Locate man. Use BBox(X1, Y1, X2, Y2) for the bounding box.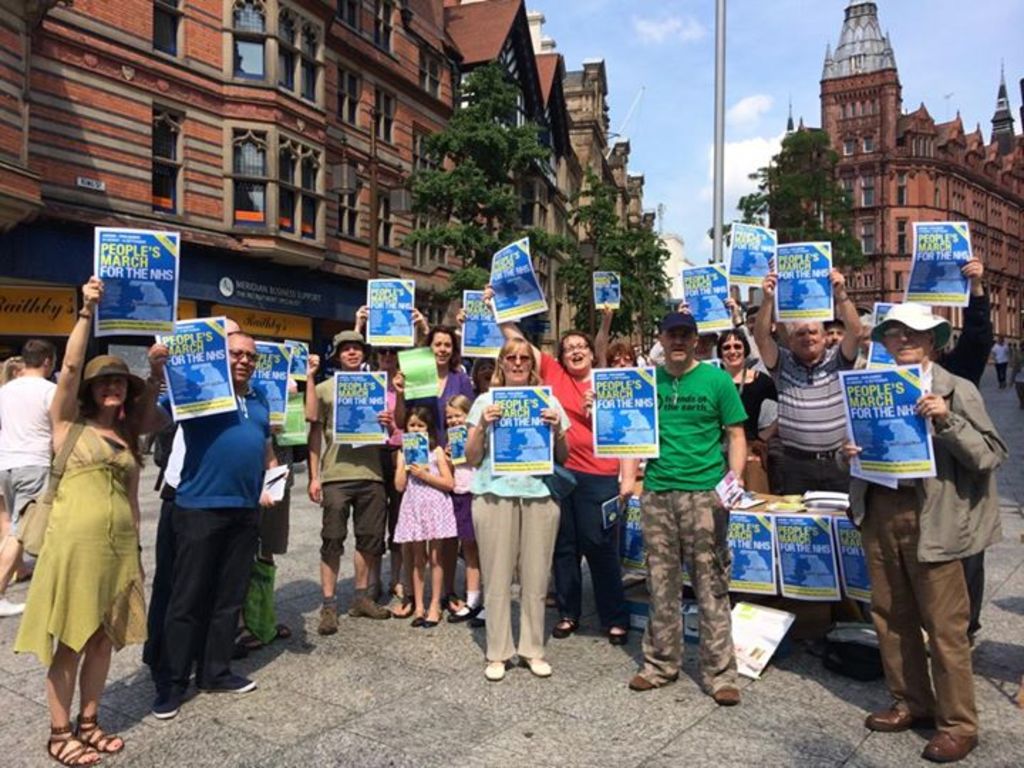
BBox(868, 326, 1010, 765).
